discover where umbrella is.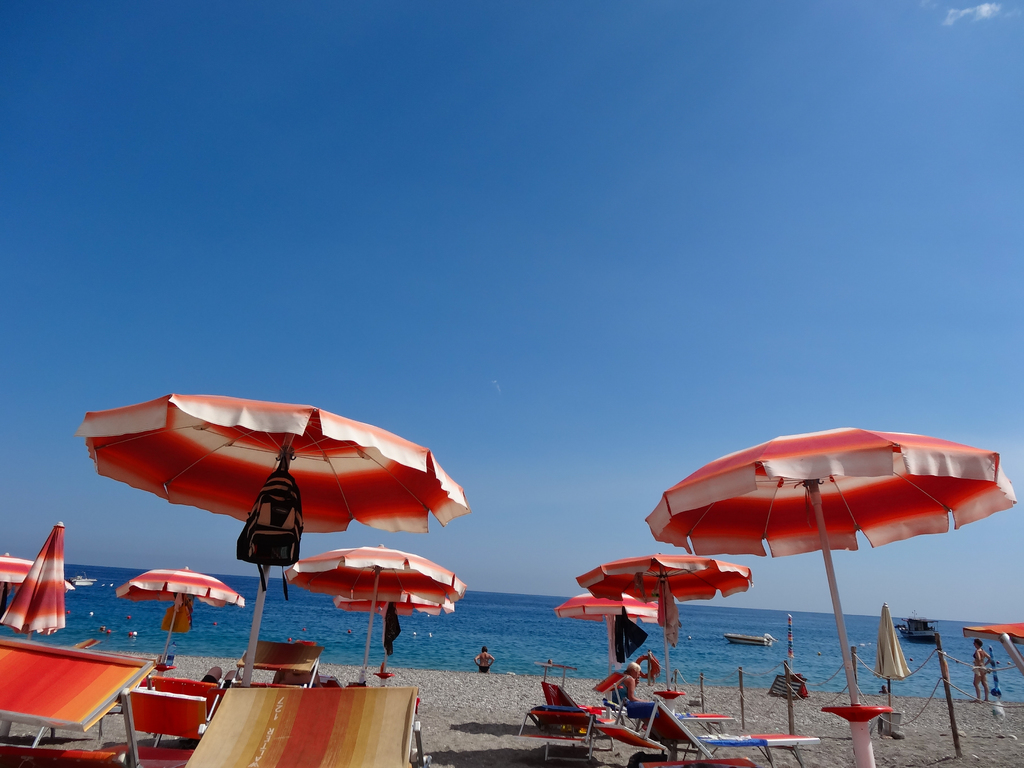
Discovered at crop(115, 563, 239, 672).
